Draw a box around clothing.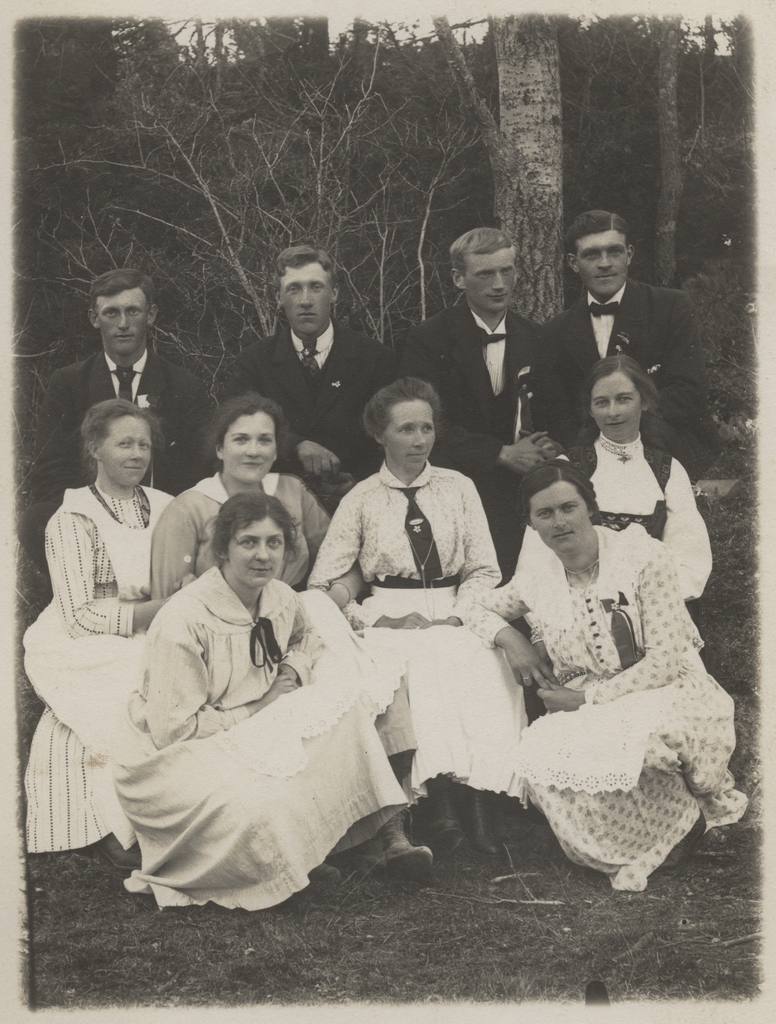
bbox(317, 417, 553, 851).
